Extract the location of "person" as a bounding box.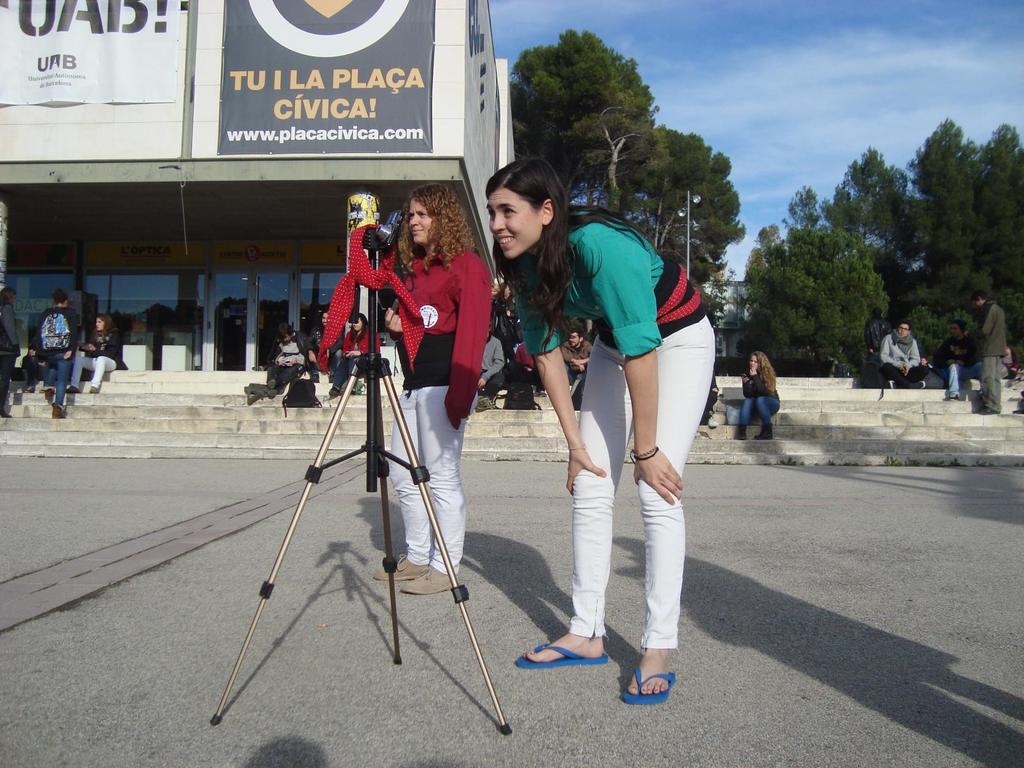
bbox=[516, 335, 538, 394].
